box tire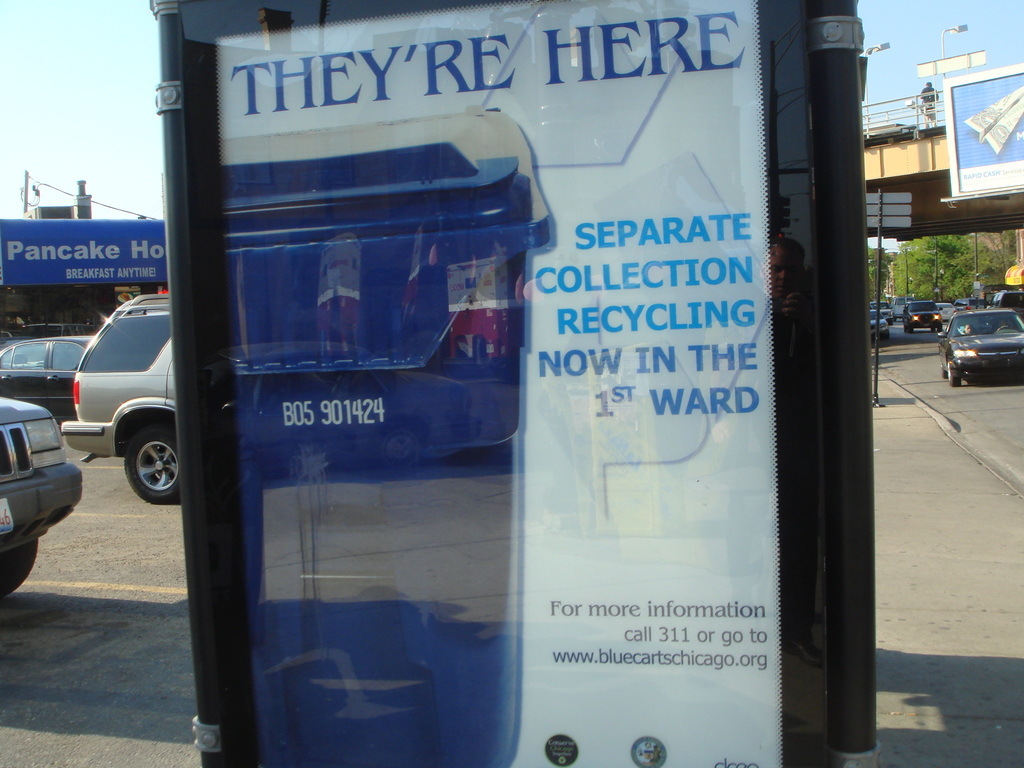
888,321,890,323
